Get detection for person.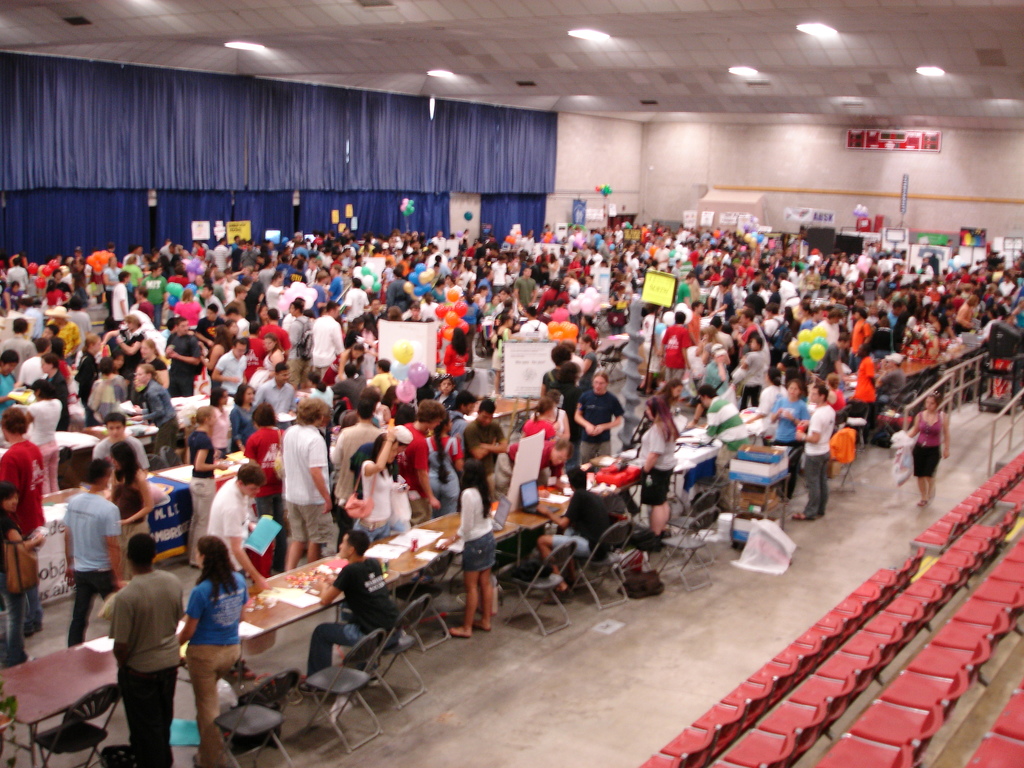
Detection: bbox=(212, 338, 246, 399).
